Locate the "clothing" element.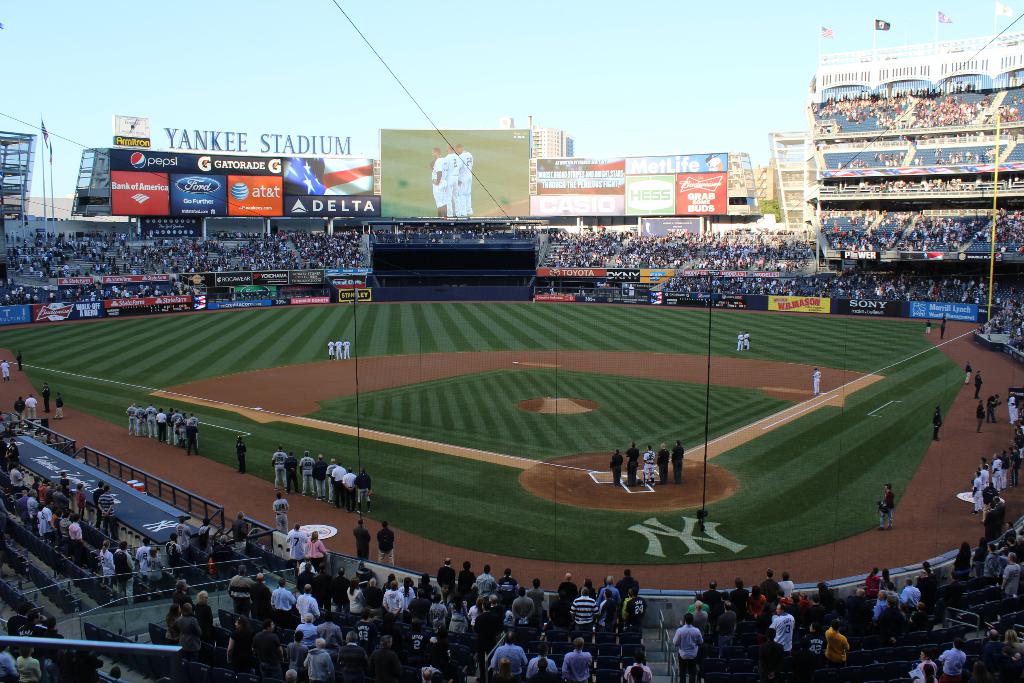
Element bbox: (left=625, top=450, right=638, bottom=484).
